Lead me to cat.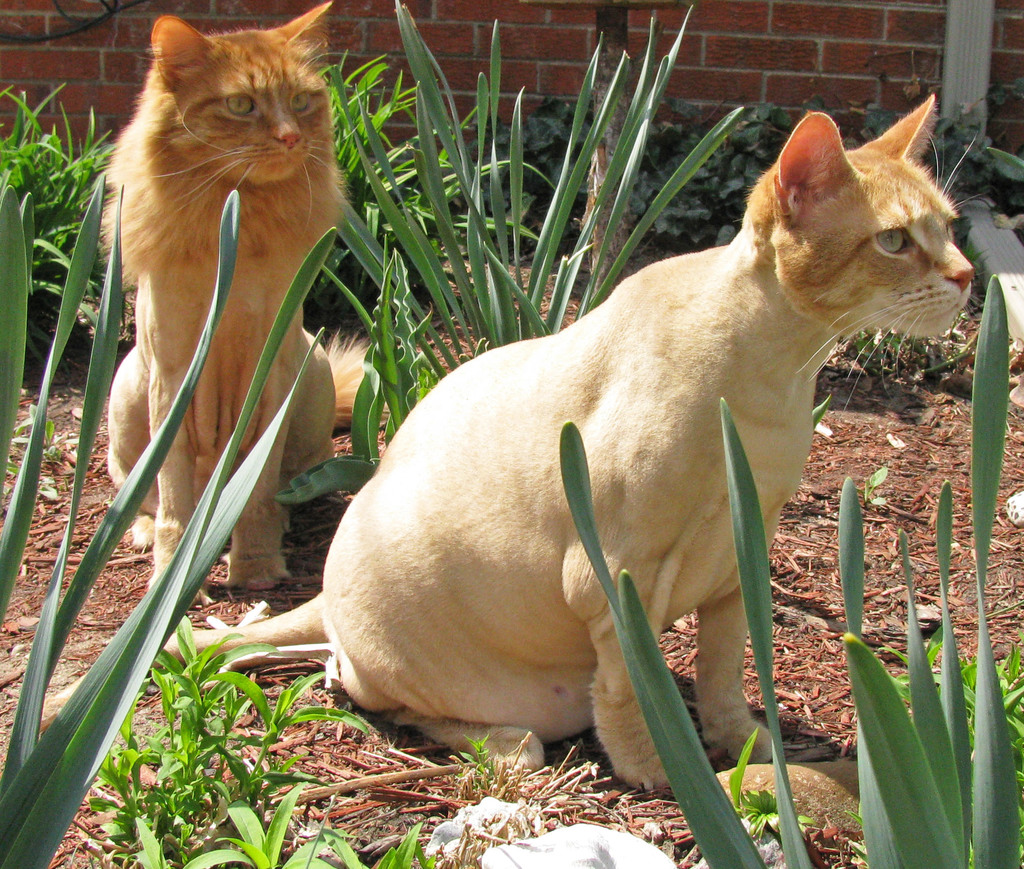
Lead to (86,4,388,605).
